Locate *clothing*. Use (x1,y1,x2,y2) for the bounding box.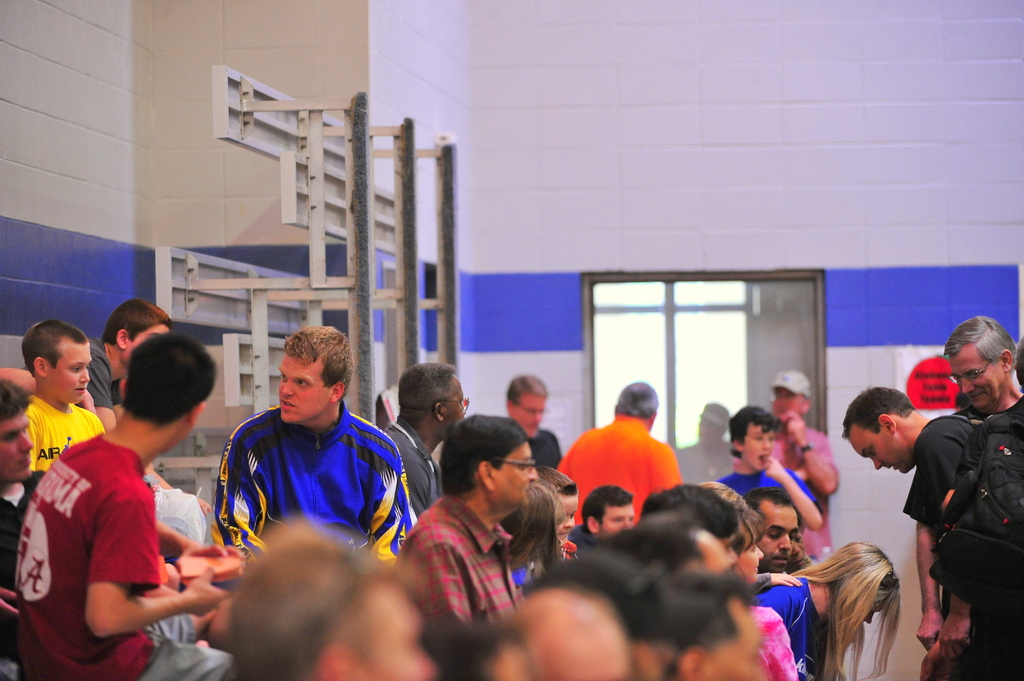
(24,392,105,467).
